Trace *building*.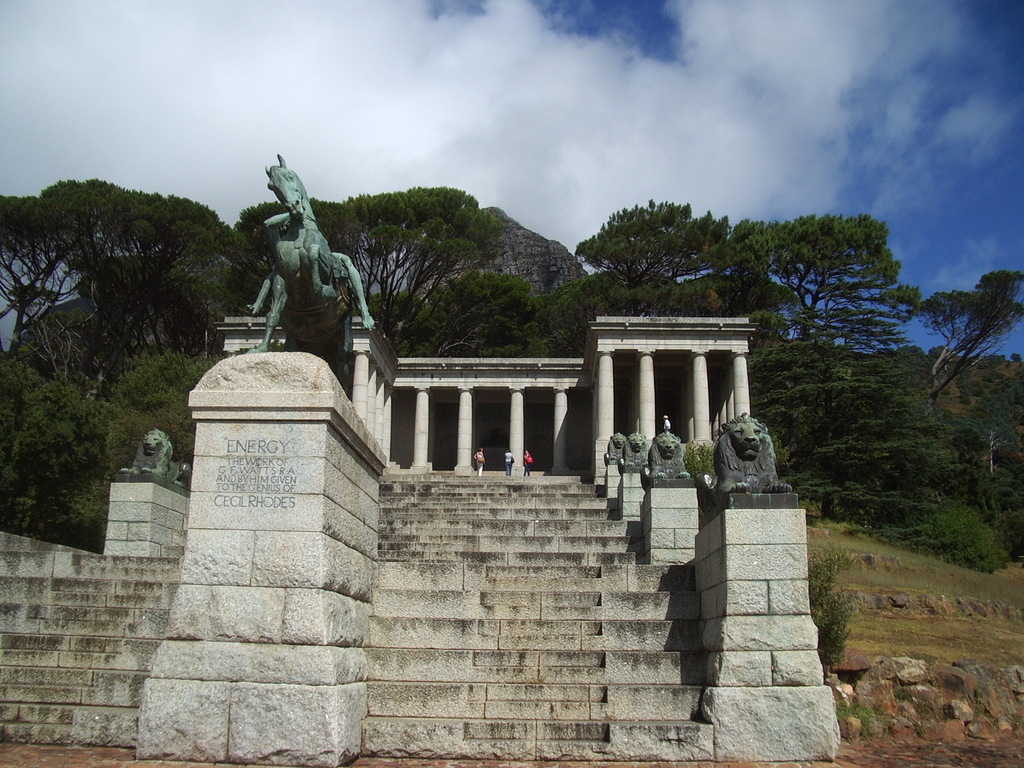
Traced to detection(220, 314, 754, 476).
